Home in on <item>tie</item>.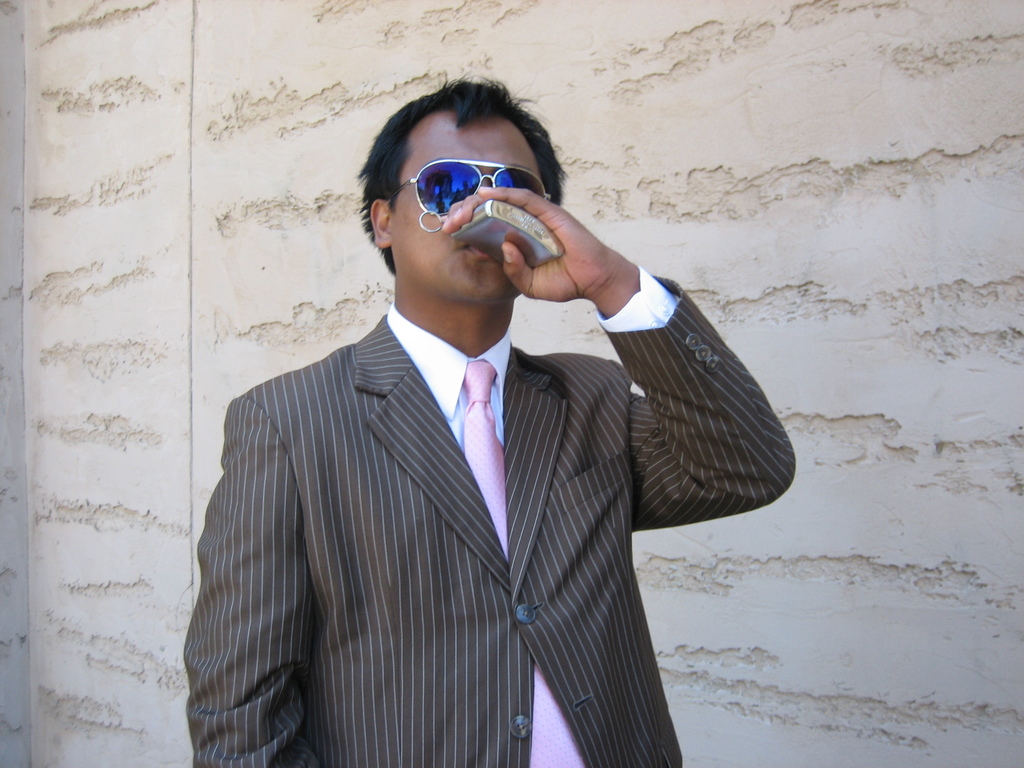
Homed in at bbox=[459, 358, 586, 767].
